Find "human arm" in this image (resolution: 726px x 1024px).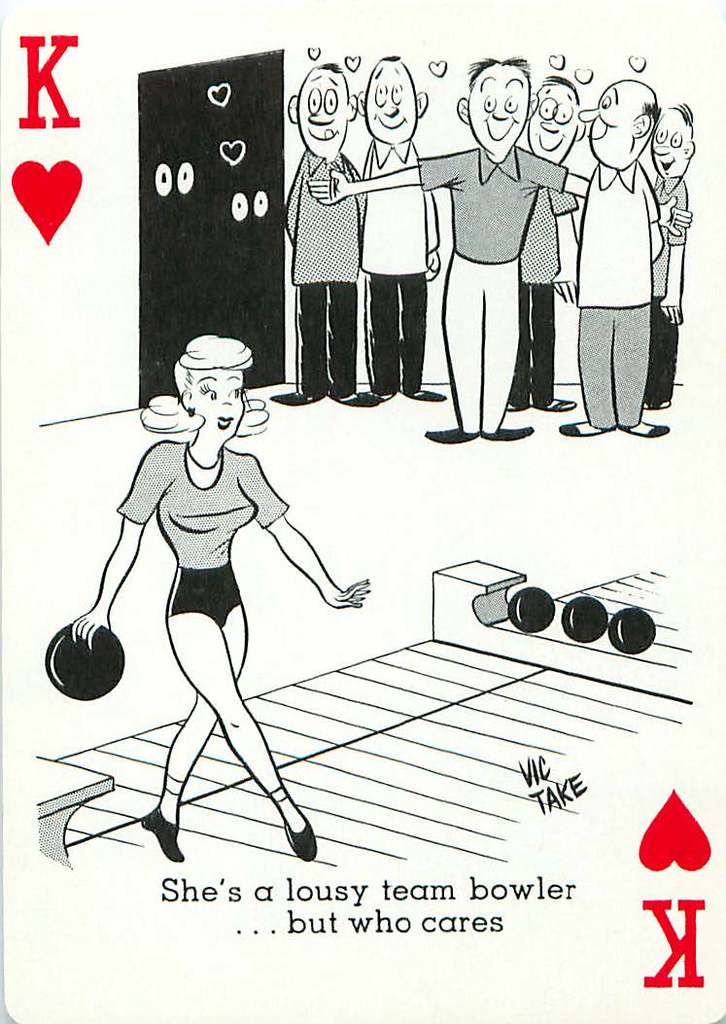
box(310, 145, 472, 207).
